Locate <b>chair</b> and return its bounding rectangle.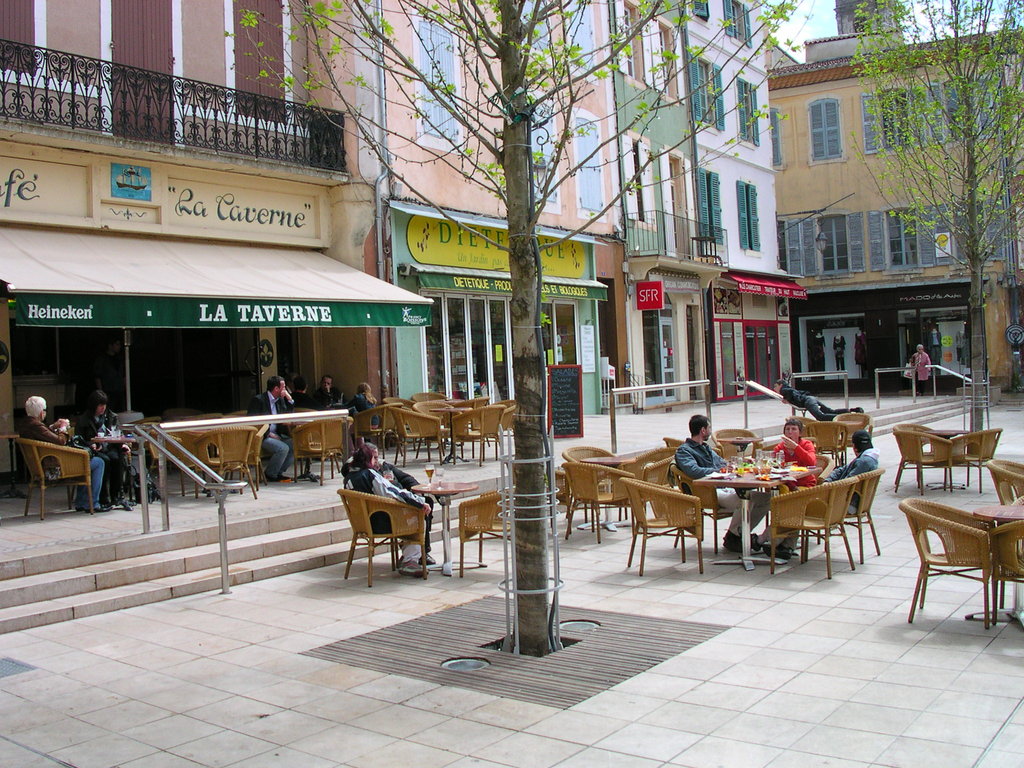
detection(464, 394, 515, 461).
